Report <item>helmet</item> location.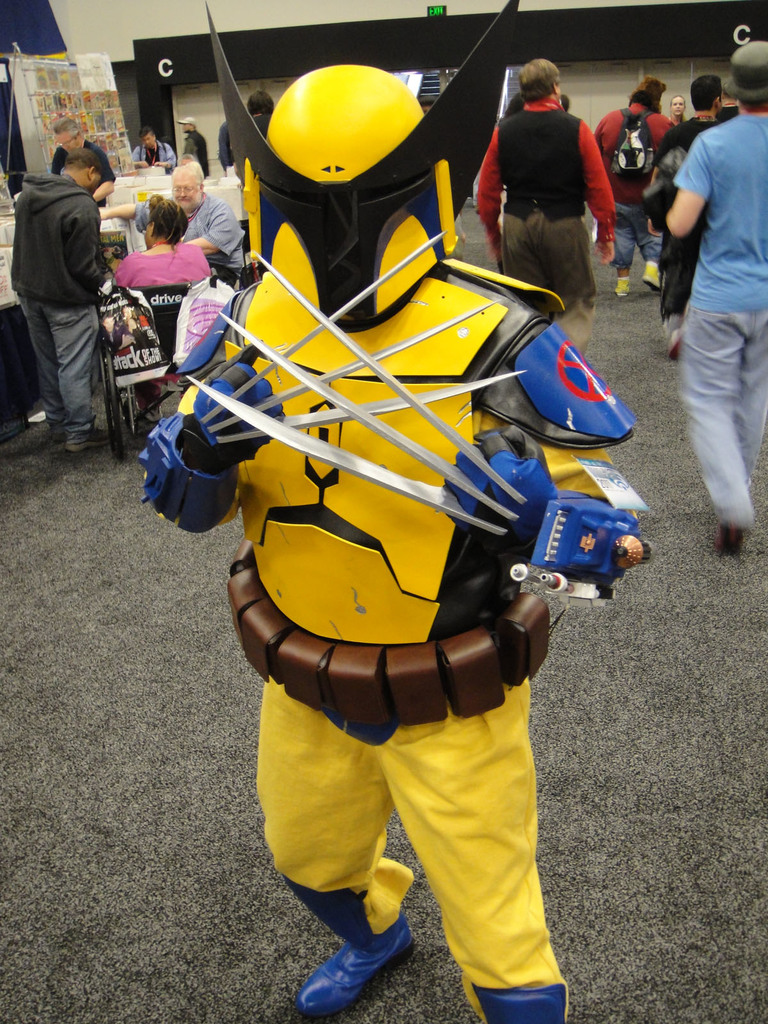
Report: (200, 0, 524, 326).
